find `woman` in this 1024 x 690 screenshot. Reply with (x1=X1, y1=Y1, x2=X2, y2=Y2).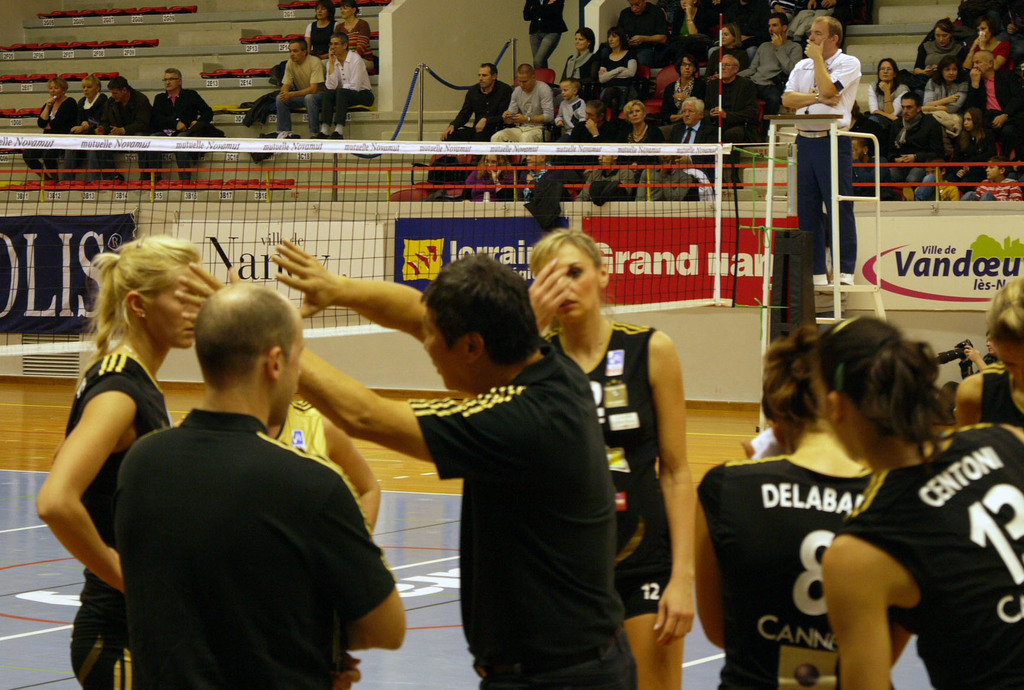
(x1=597, y1=29, x2=651, y2=98).
